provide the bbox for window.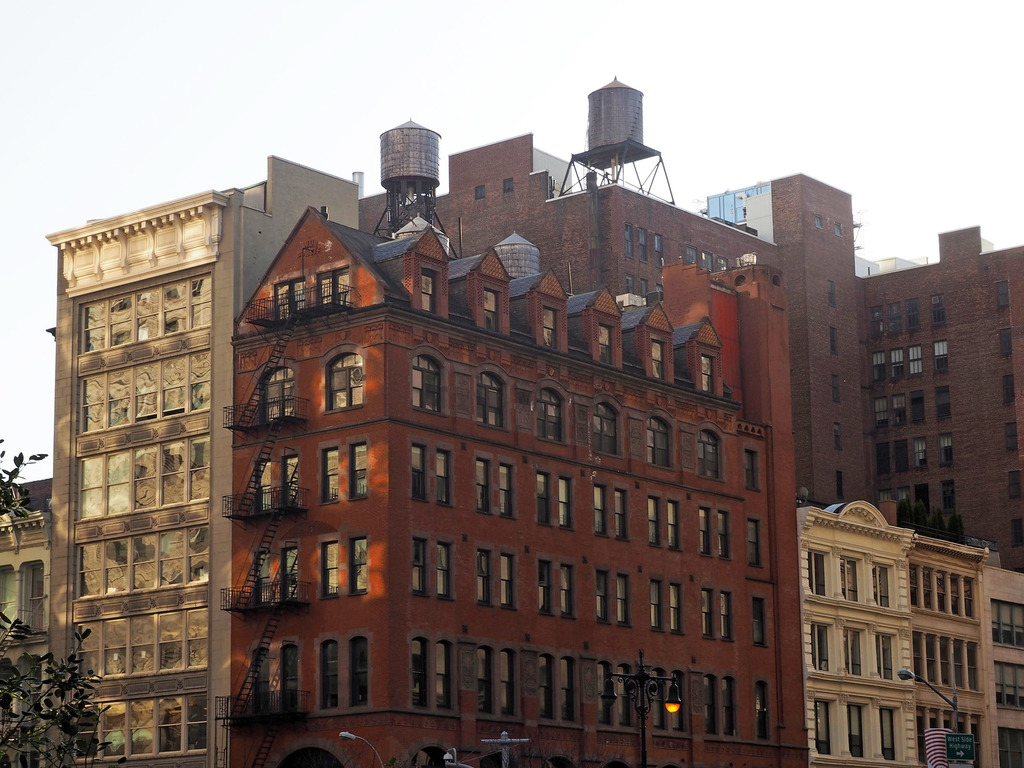
bbox=(255, 355, 308, 428).
